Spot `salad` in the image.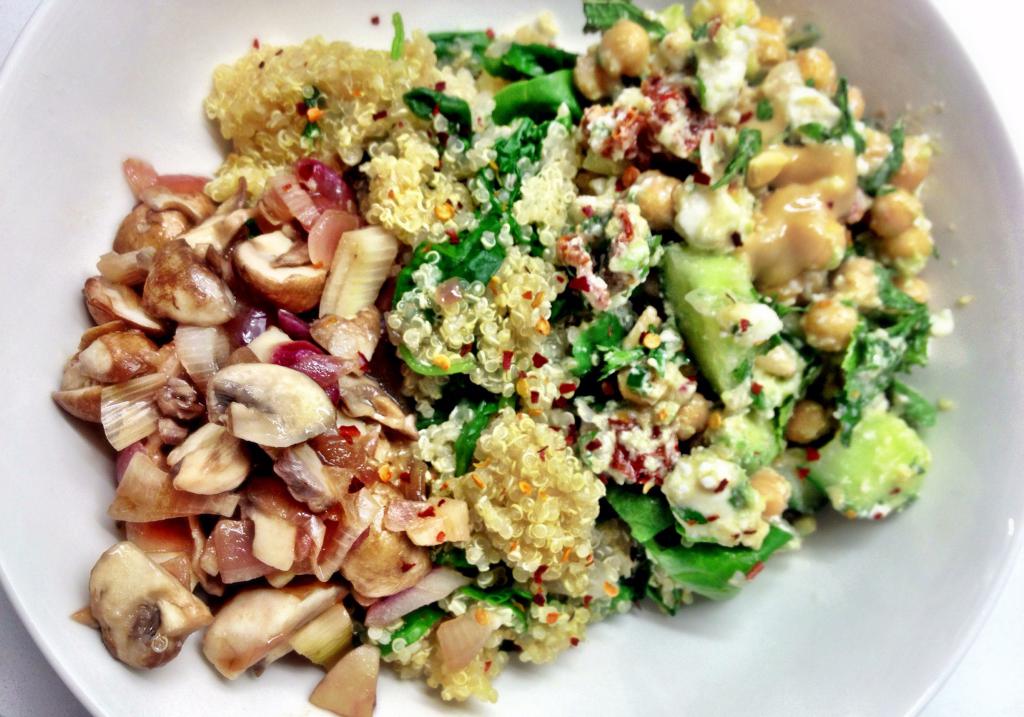
`salad` found at [0, 0, 984, 699].
